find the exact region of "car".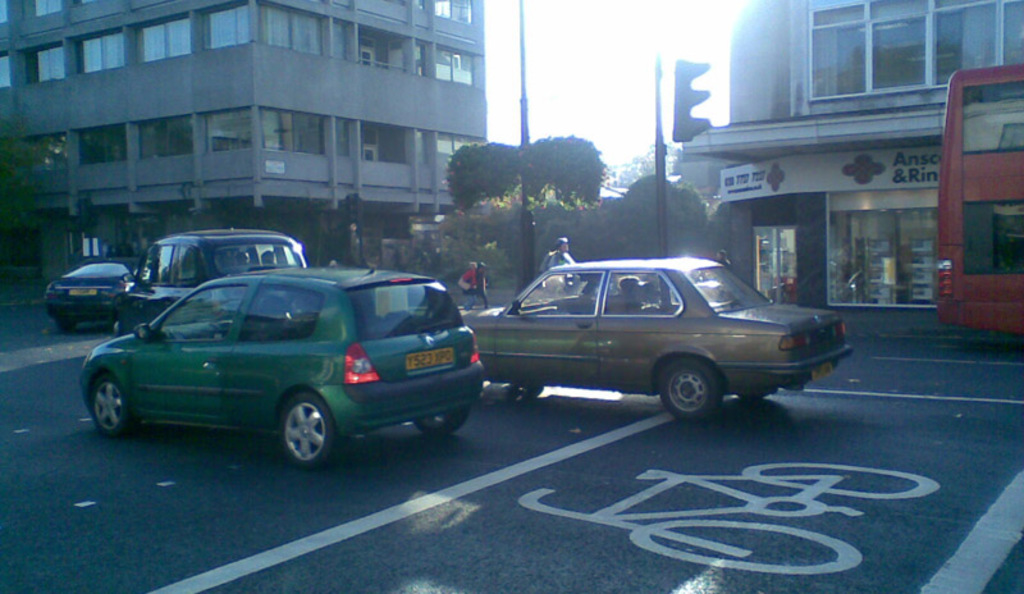
Exact region: l=462, t=255, r=852, b=422.
